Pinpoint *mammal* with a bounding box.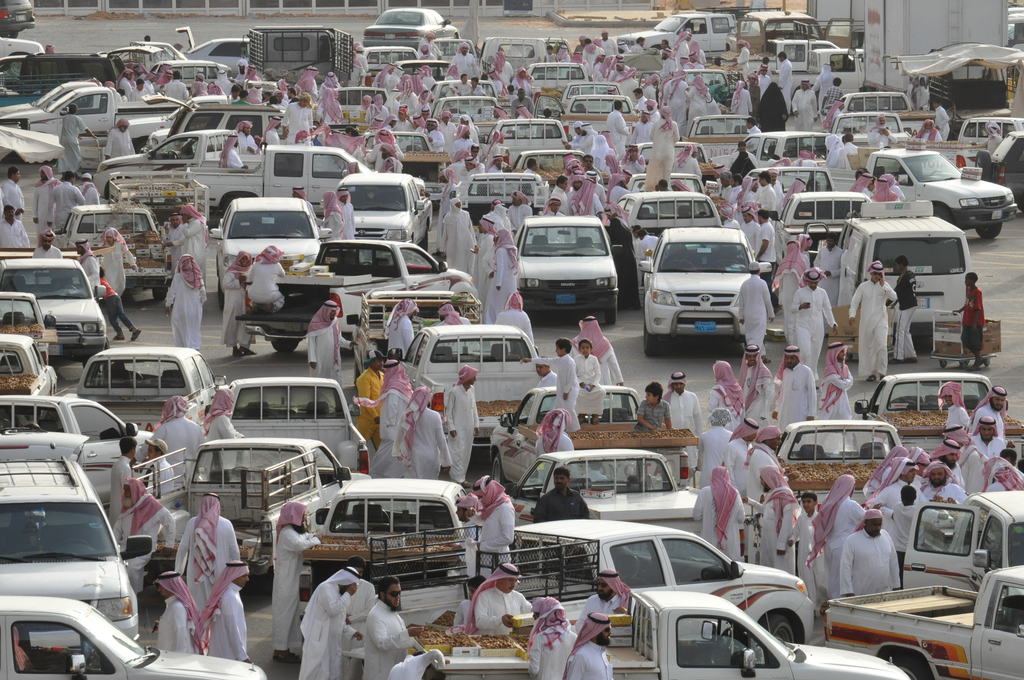
271,503,315,658.
